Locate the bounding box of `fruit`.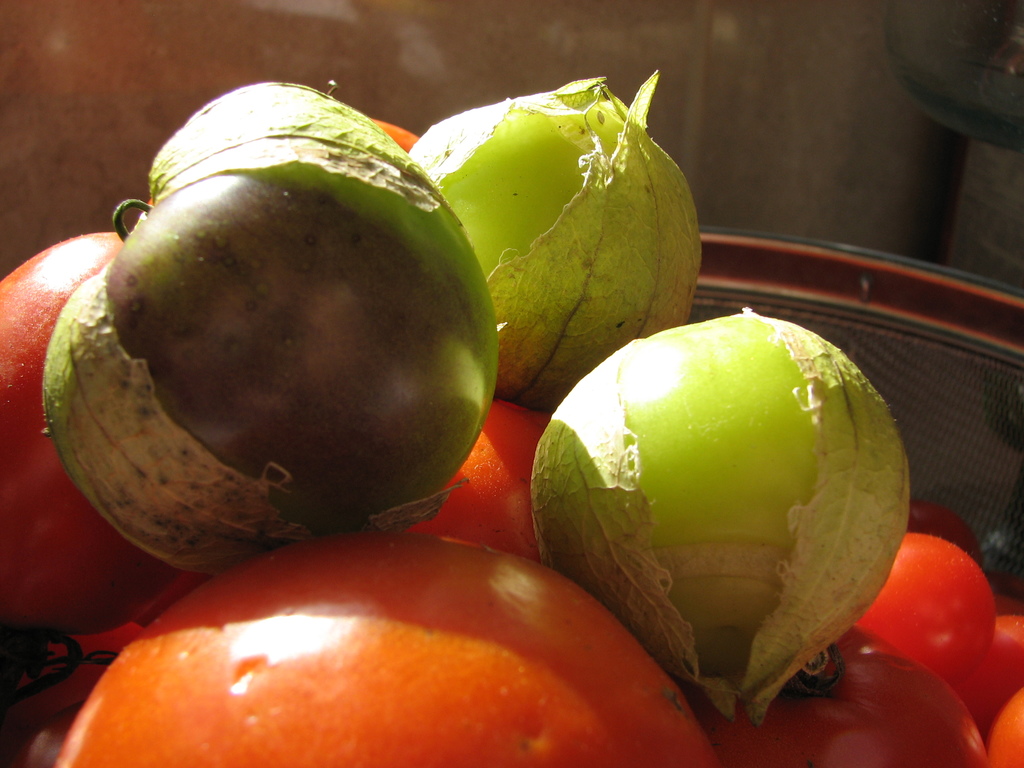
Bounding box: (x1=531, y1=305, x2=909, y2=723).
